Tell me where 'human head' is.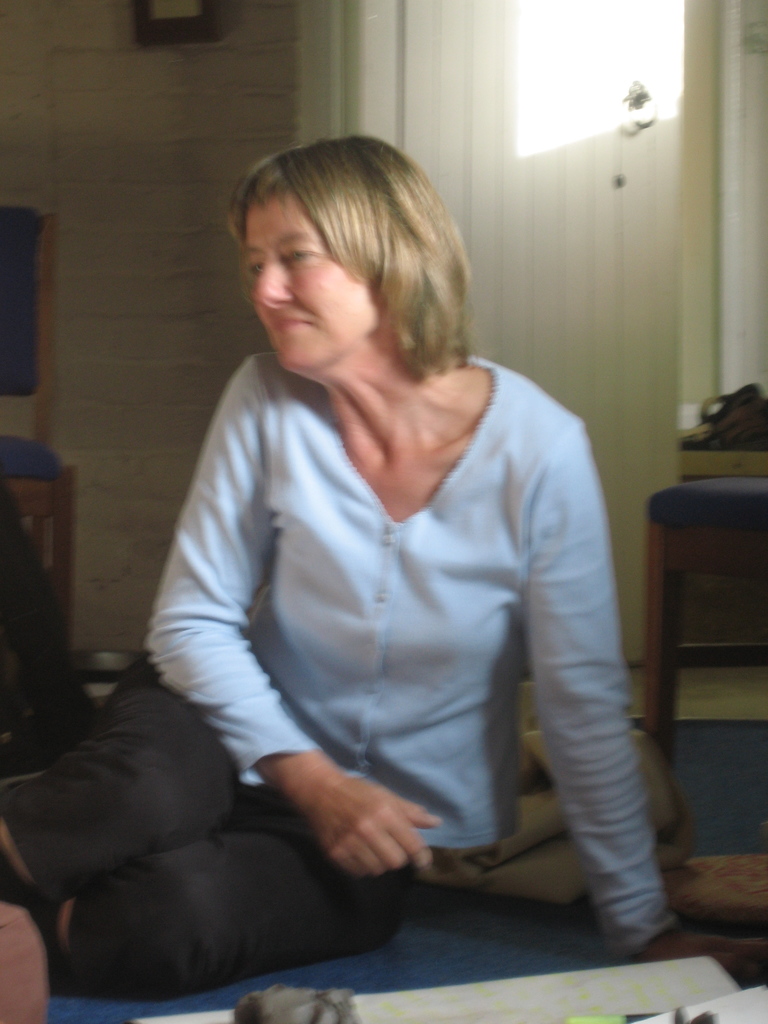
'human head' is at [left=218, top=137, right=485, bottom=386].
